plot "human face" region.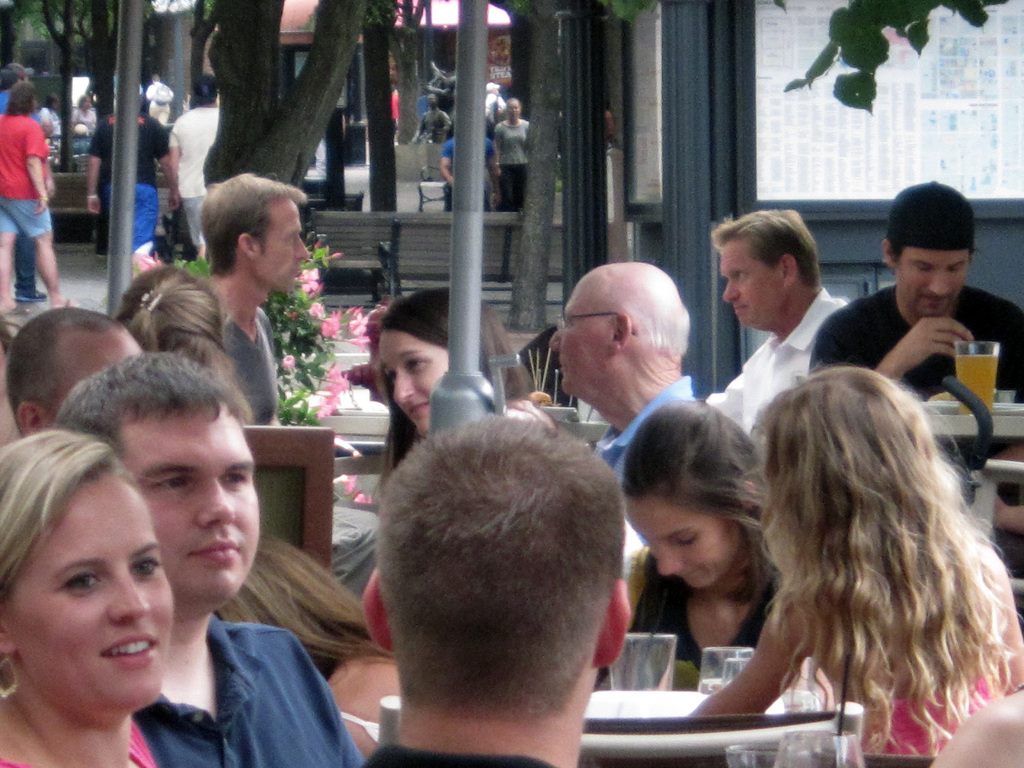
Plotted at select_region(715, 233, 794, 325).
